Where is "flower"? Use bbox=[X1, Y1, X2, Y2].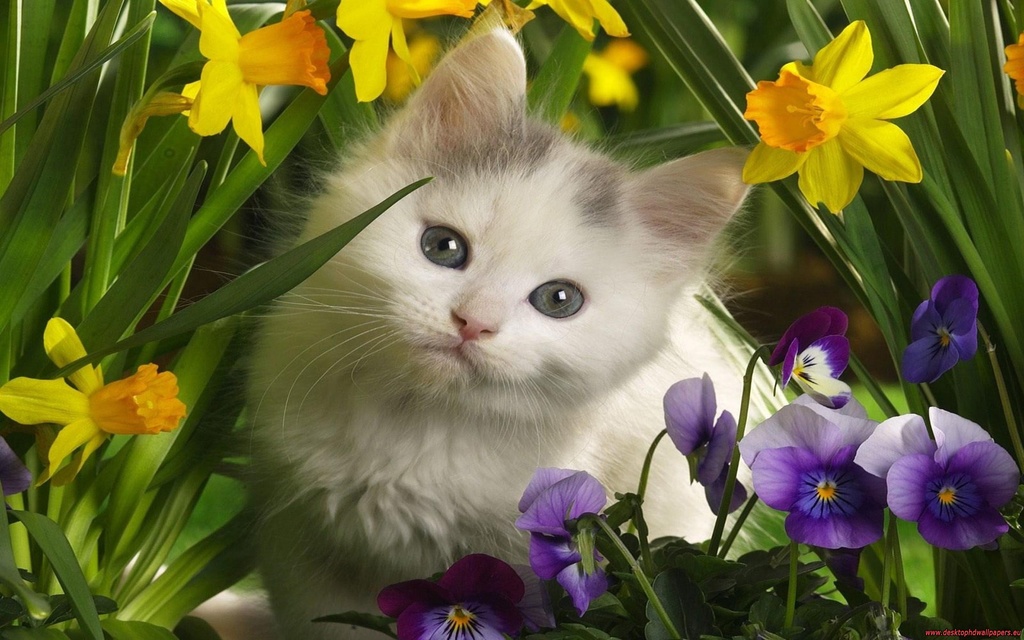
bbox=[735, 16, 945, 193].
